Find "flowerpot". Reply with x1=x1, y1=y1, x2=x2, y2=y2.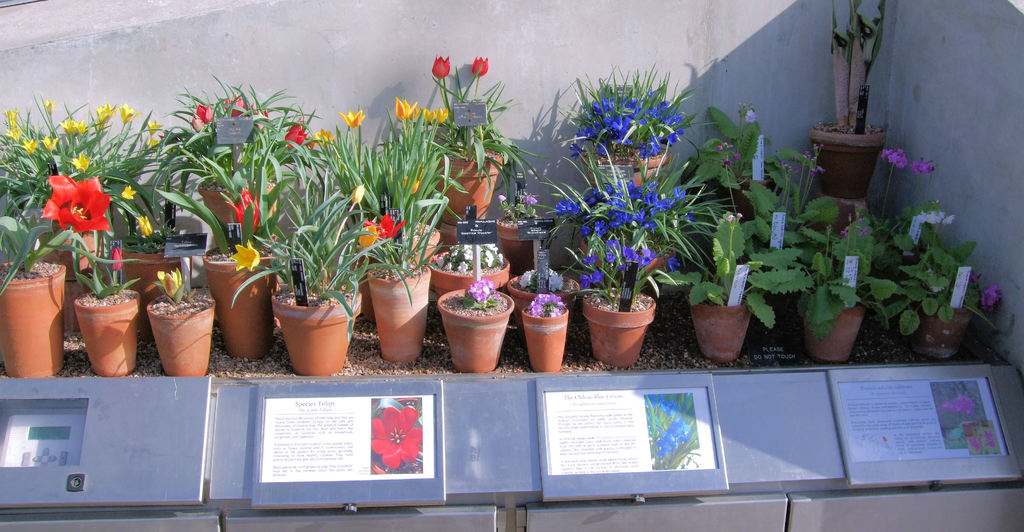
x1=369, y1=264, x2=430, y2=364.
